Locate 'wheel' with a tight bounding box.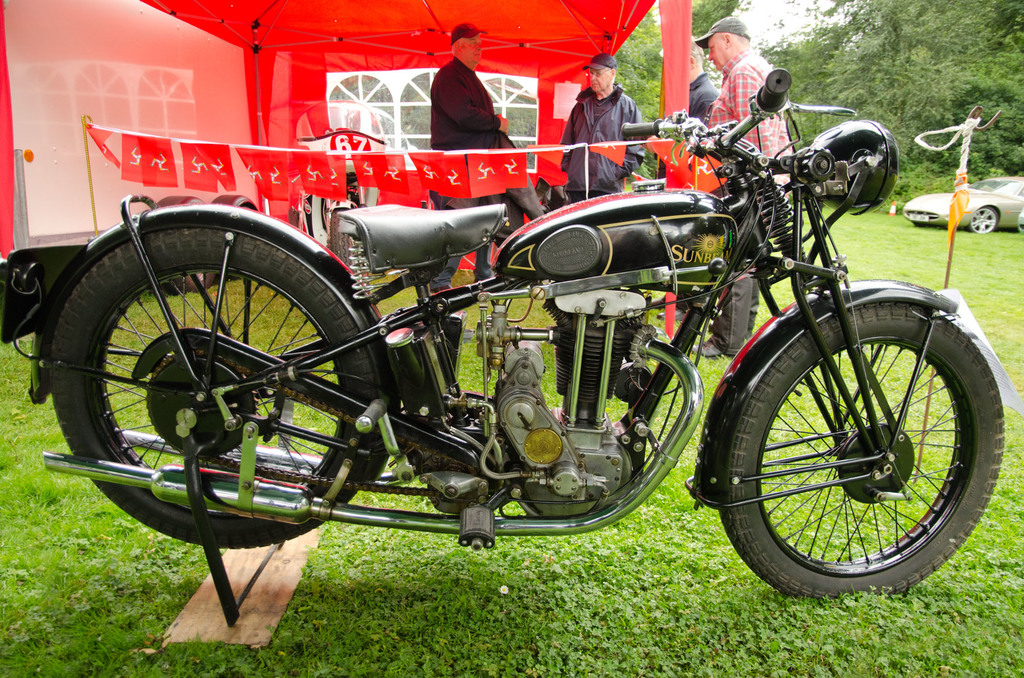
BBox(731, 297, 998, 595).
